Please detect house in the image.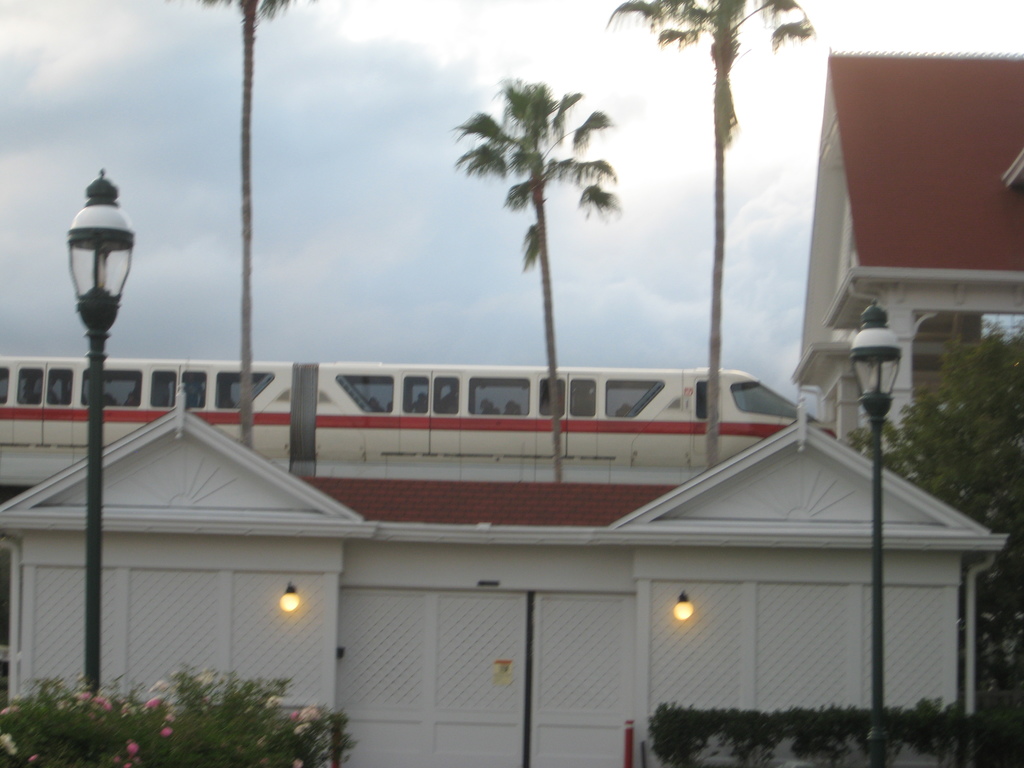
bbox=[0, 49, 1023, 767].
